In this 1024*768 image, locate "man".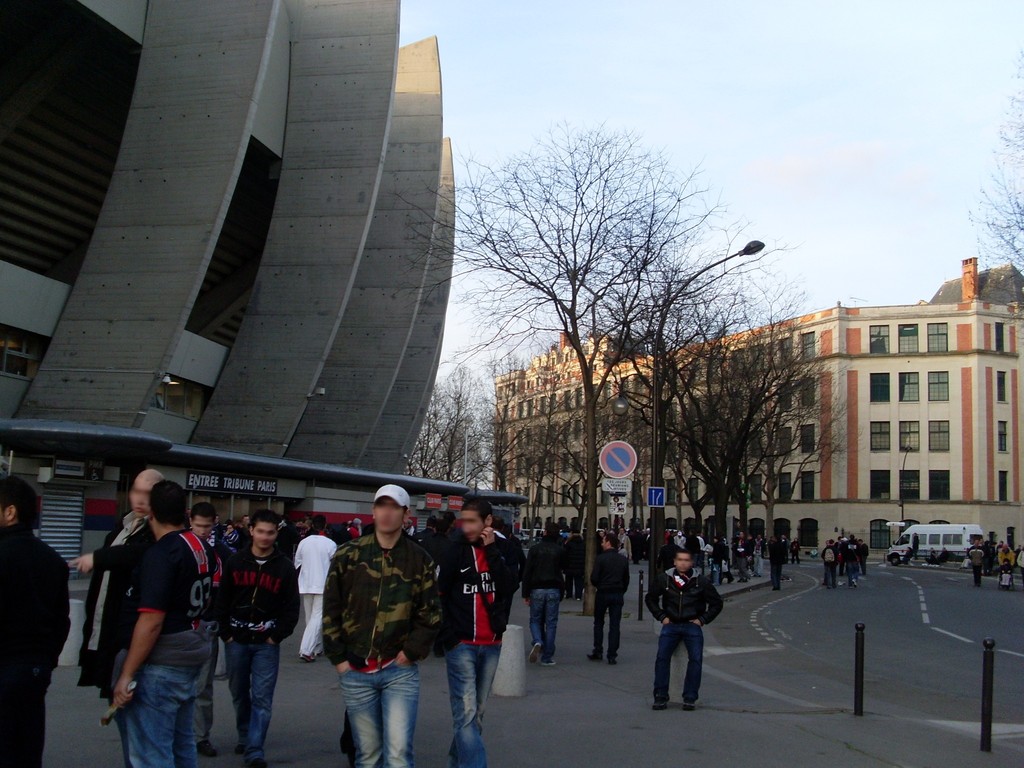
Bounding box: select_region(0, 471, 70, 767).
